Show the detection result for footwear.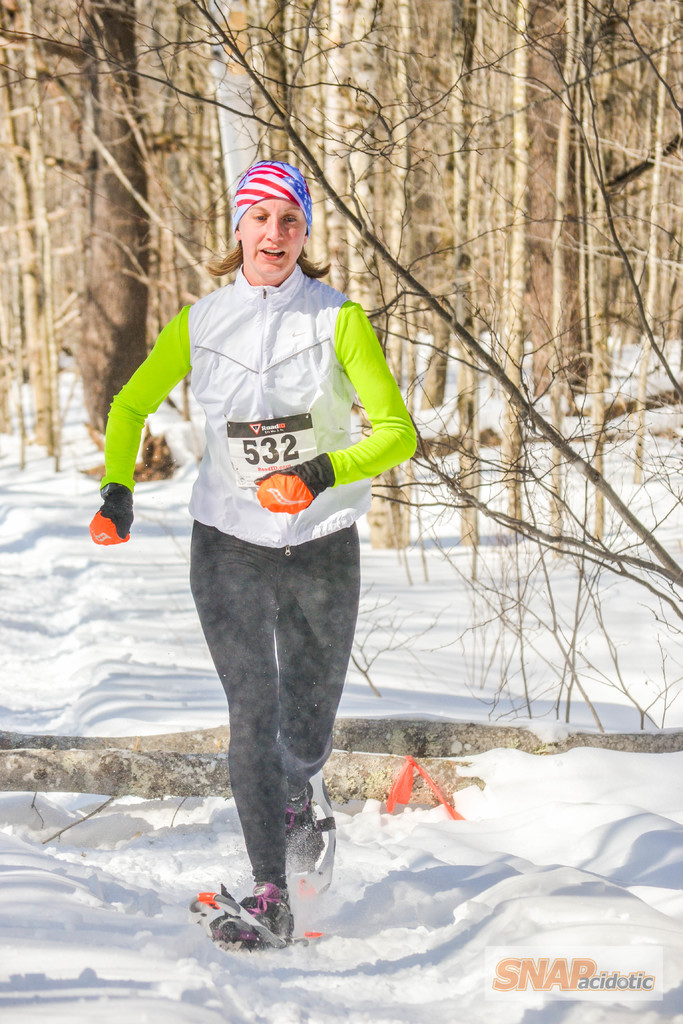
l=283, t=780, r=328, b=872.
